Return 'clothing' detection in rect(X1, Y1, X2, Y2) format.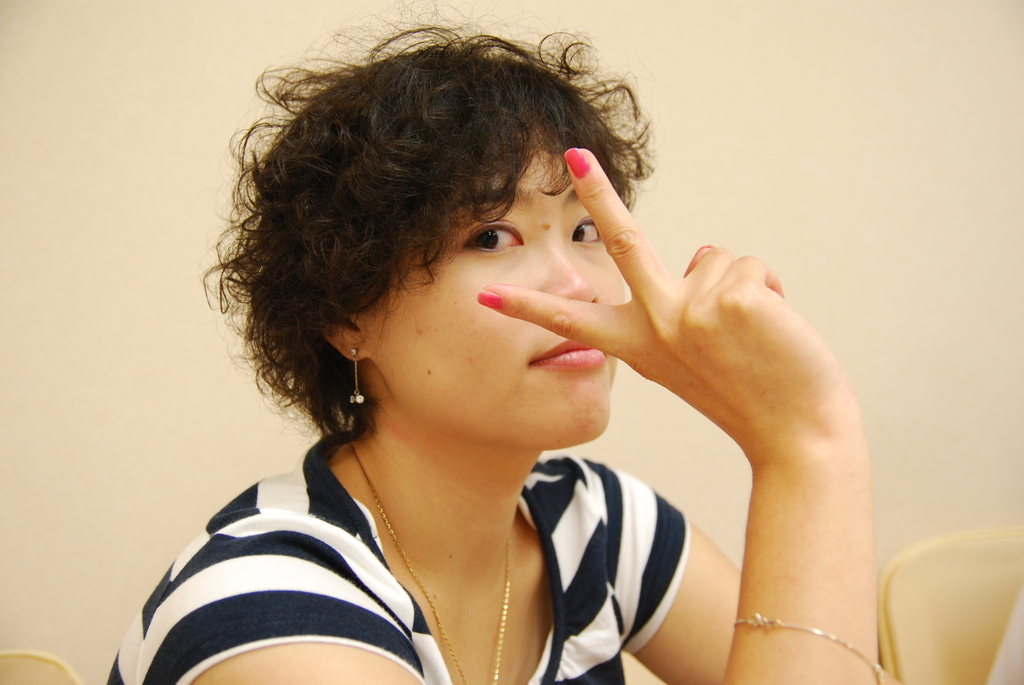
rect(104, 434, 694, 684).
